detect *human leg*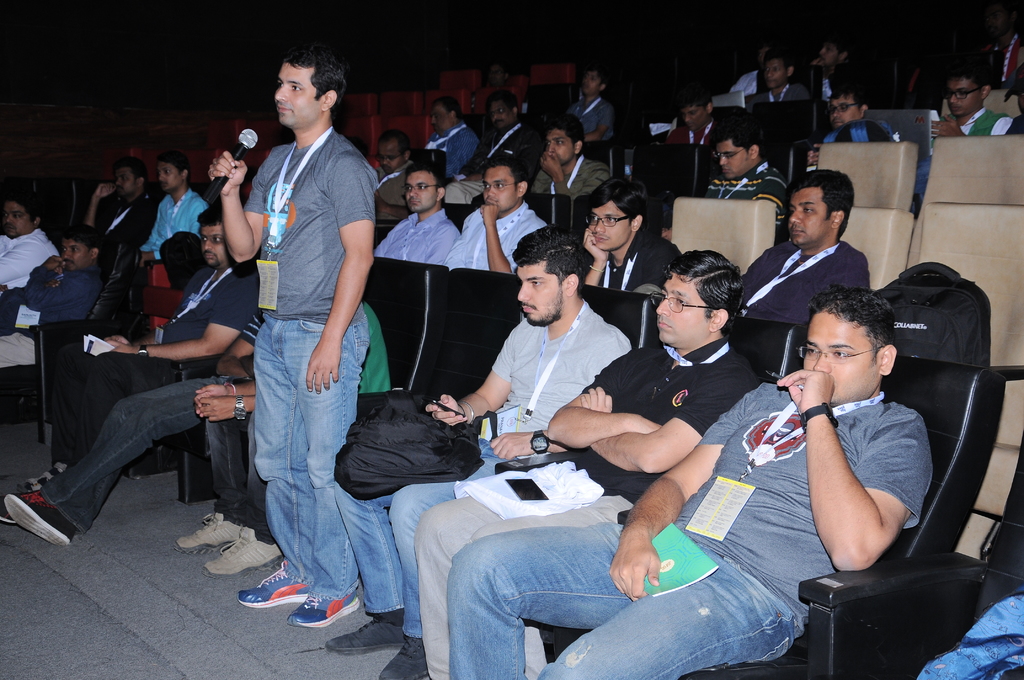
[left=1, top=380, right=211, bottom=543]
